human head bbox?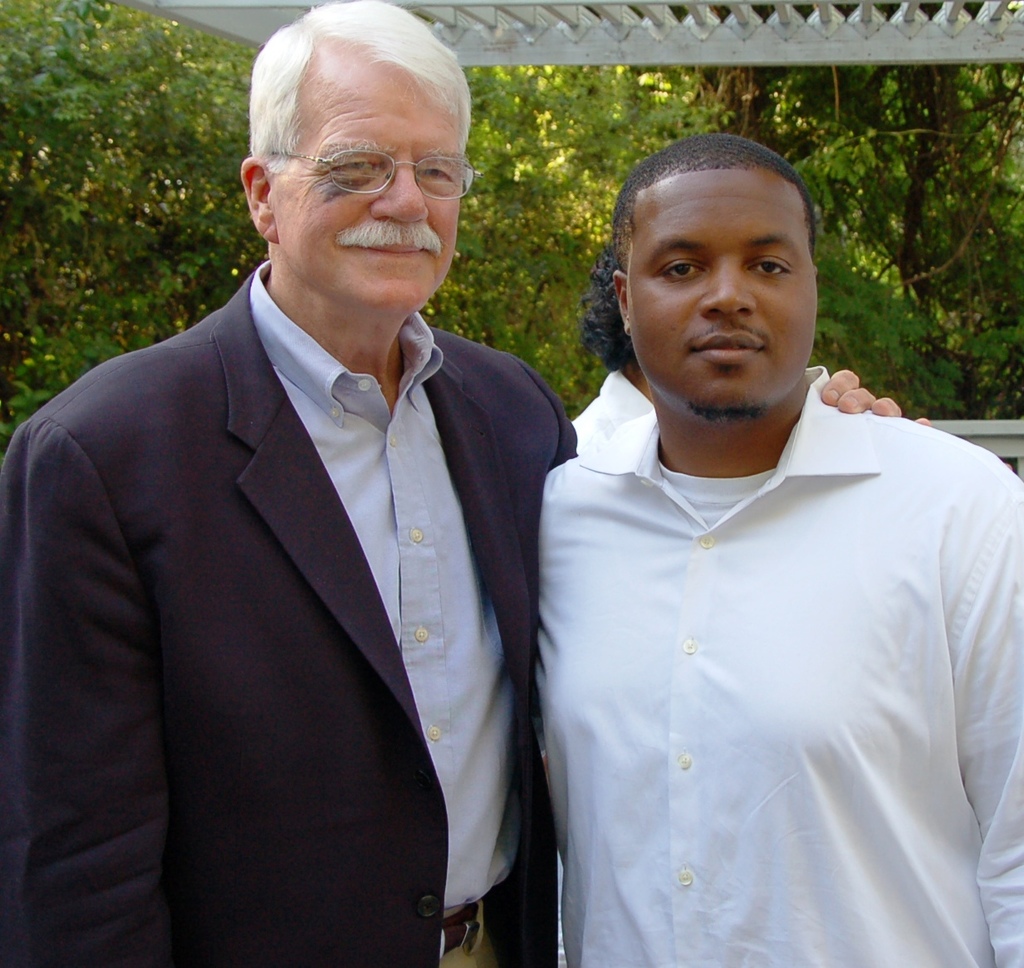
box=[591, 130, 816, 377]
